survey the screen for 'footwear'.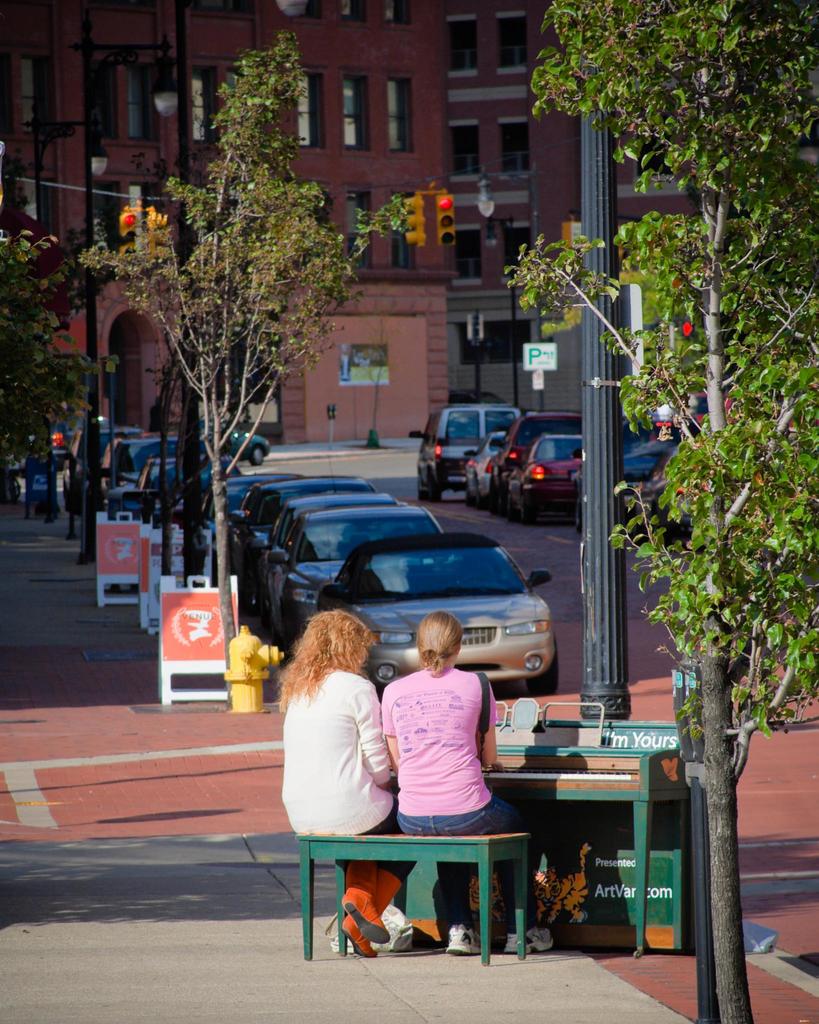
Survey found: BBox(503, 924, 556, 959).
